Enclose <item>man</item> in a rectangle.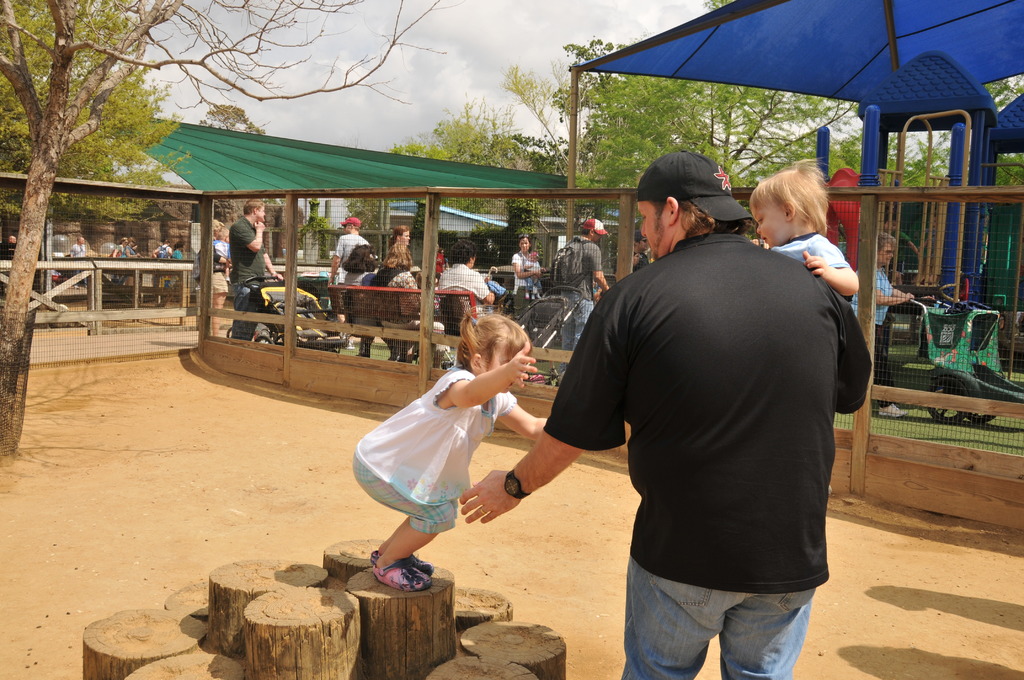
<bbox>1, 234, 22, 276</bbox>.
